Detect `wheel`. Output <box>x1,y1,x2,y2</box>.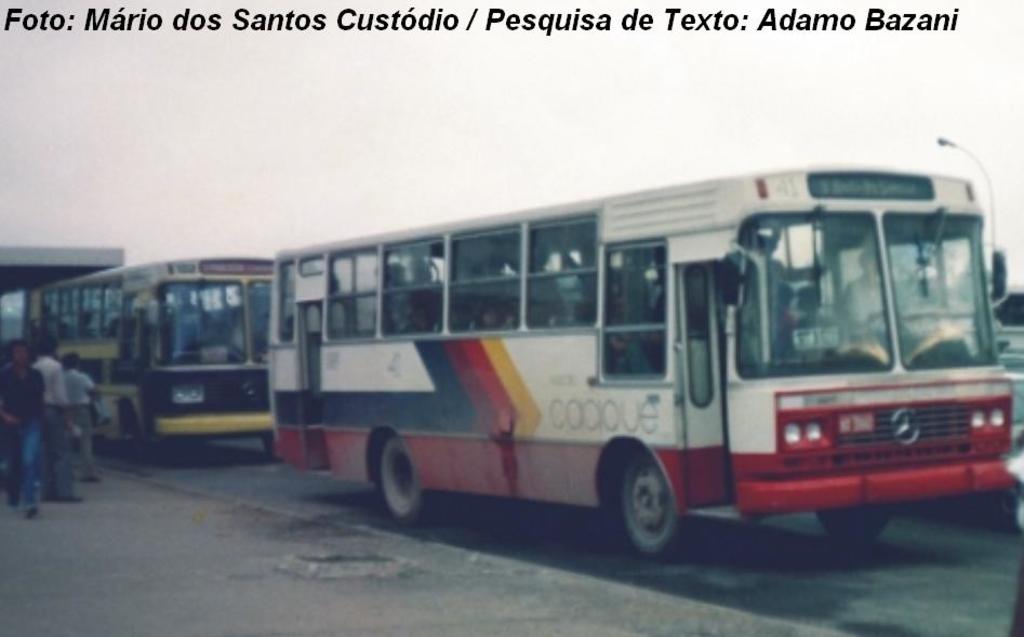
<box>383,438,436,527</box>.
